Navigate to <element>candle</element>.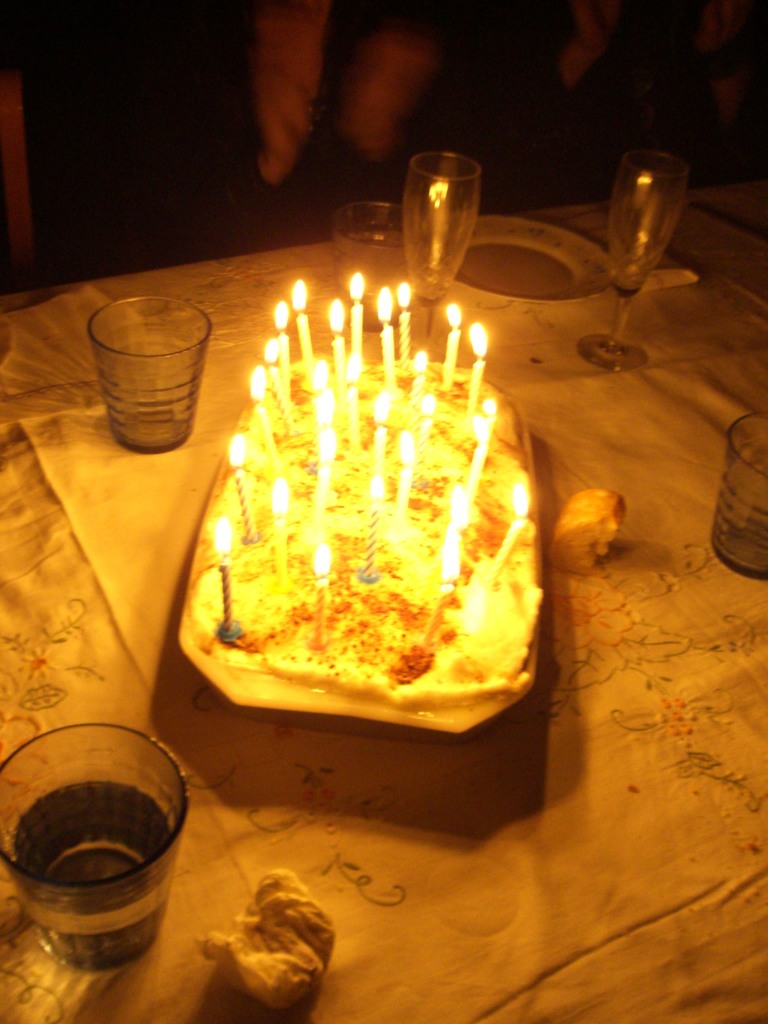
Navigation target: x1=372, y1=393, x2=399, y2=467.
